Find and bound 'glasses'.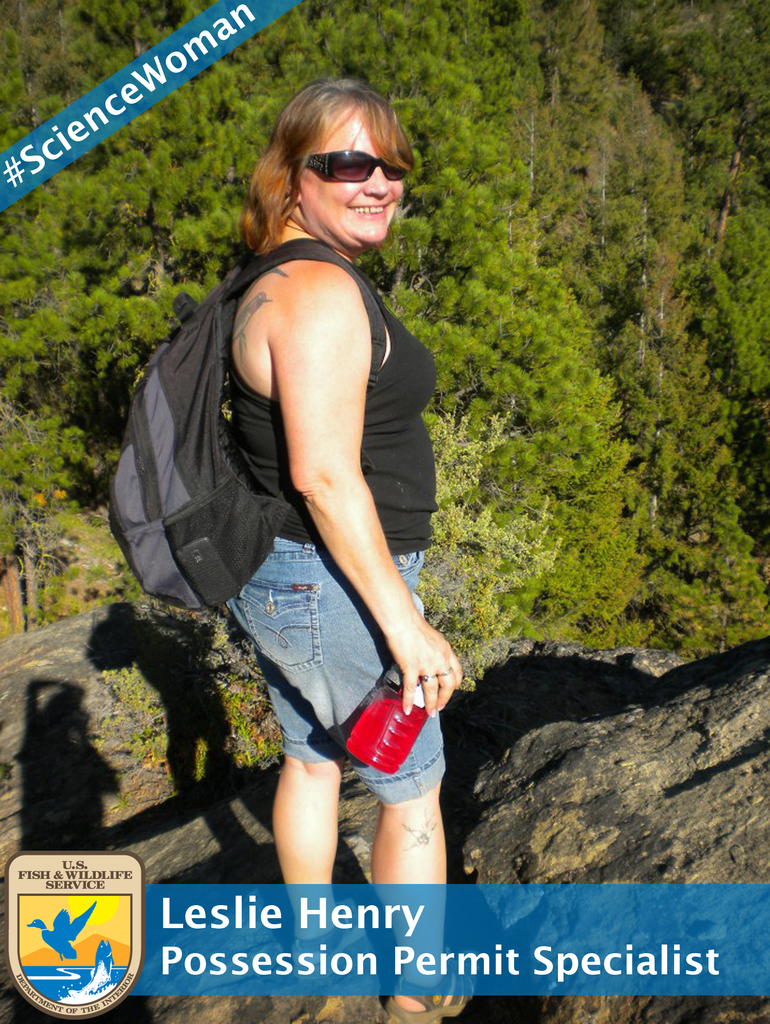
Bound: box(304, 148, 408, 183).
